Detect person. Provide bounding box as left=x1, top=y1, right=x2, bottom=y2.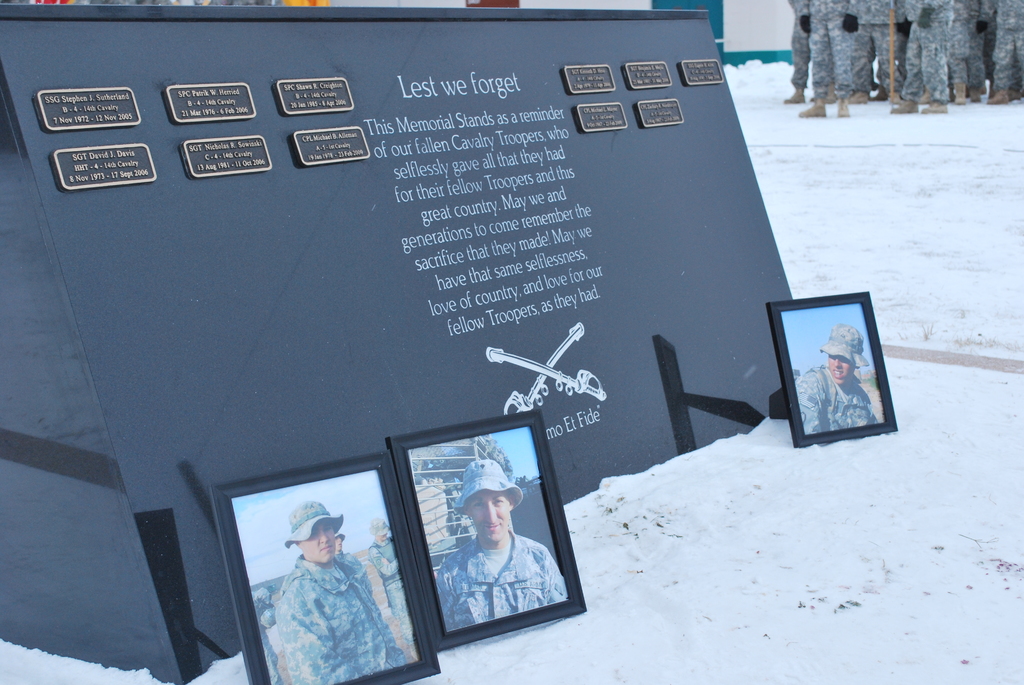
left=266, top=496, right=413, bottom=684.
